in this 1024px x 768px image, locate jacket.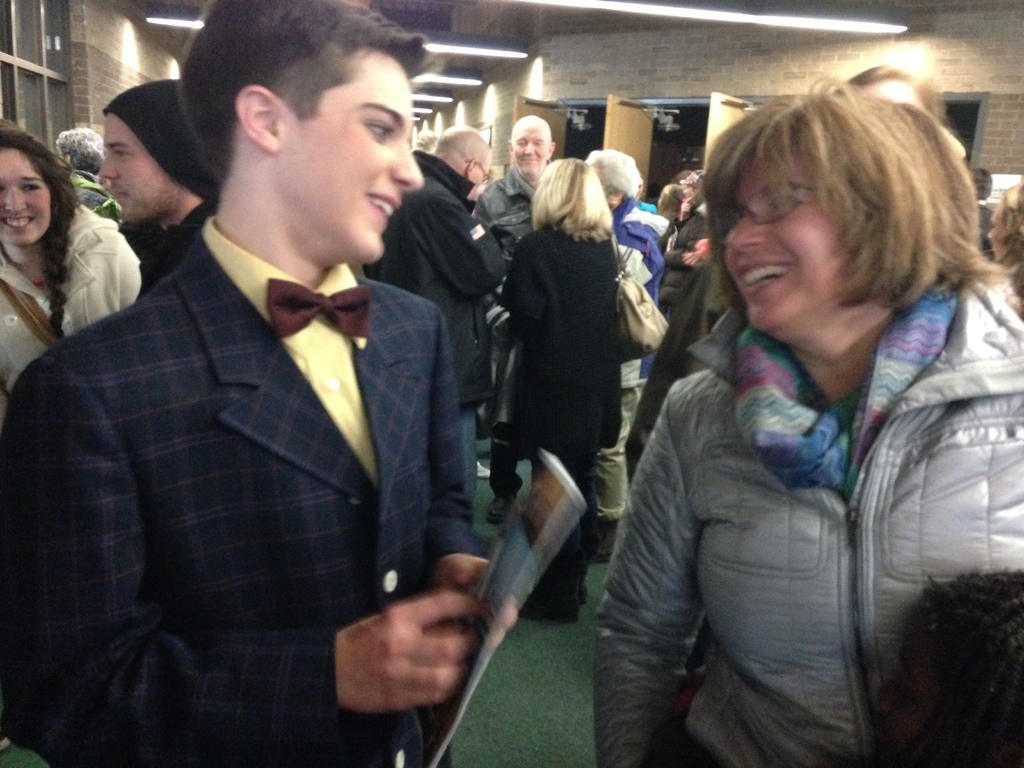
Bounding box: (615, 198, 672, 302).
